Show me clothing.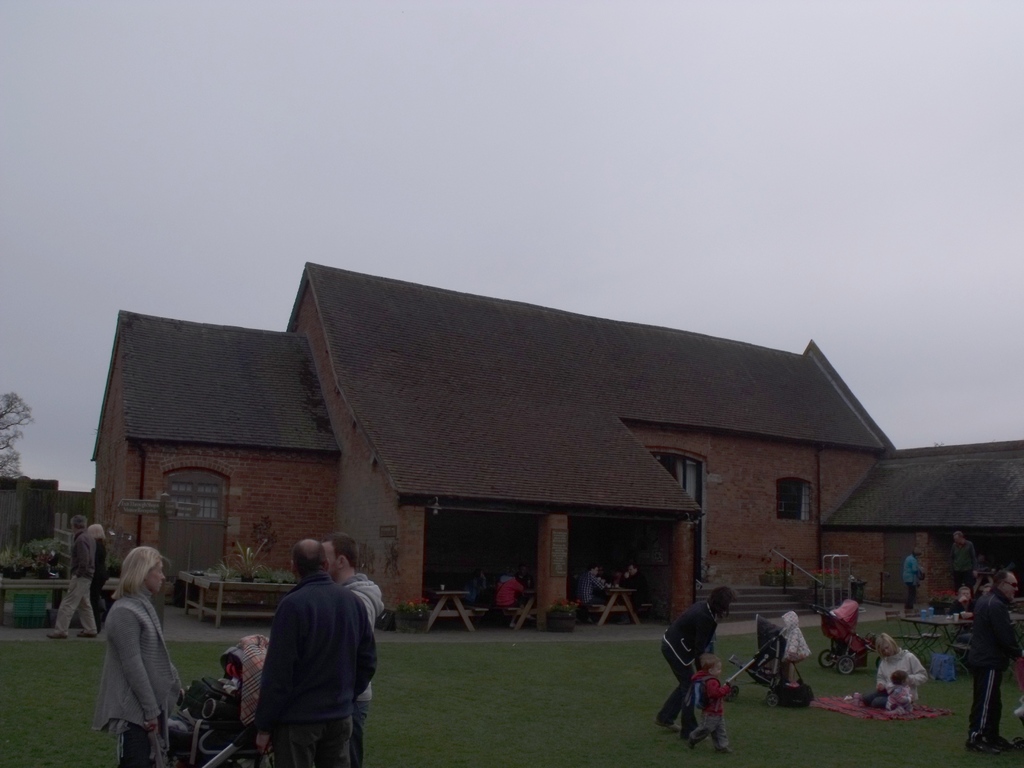
clothing is here: bbox(101, 595, 183, 767).
